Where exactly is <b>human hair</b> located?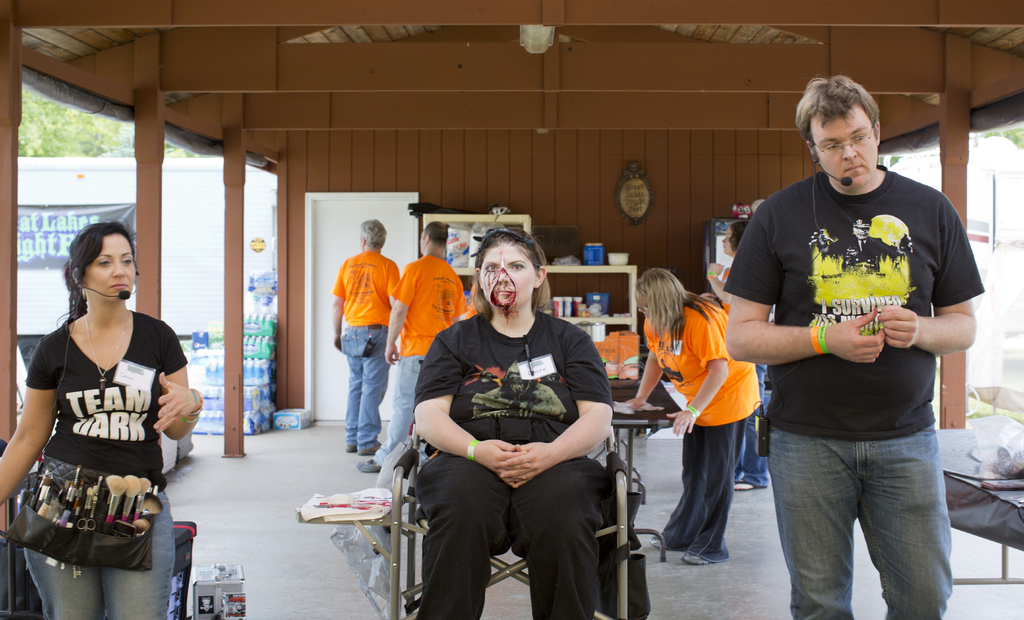
Its bounding box is {"x1": 472, "y1": 225, "x2": 552, "y2": 320}.
